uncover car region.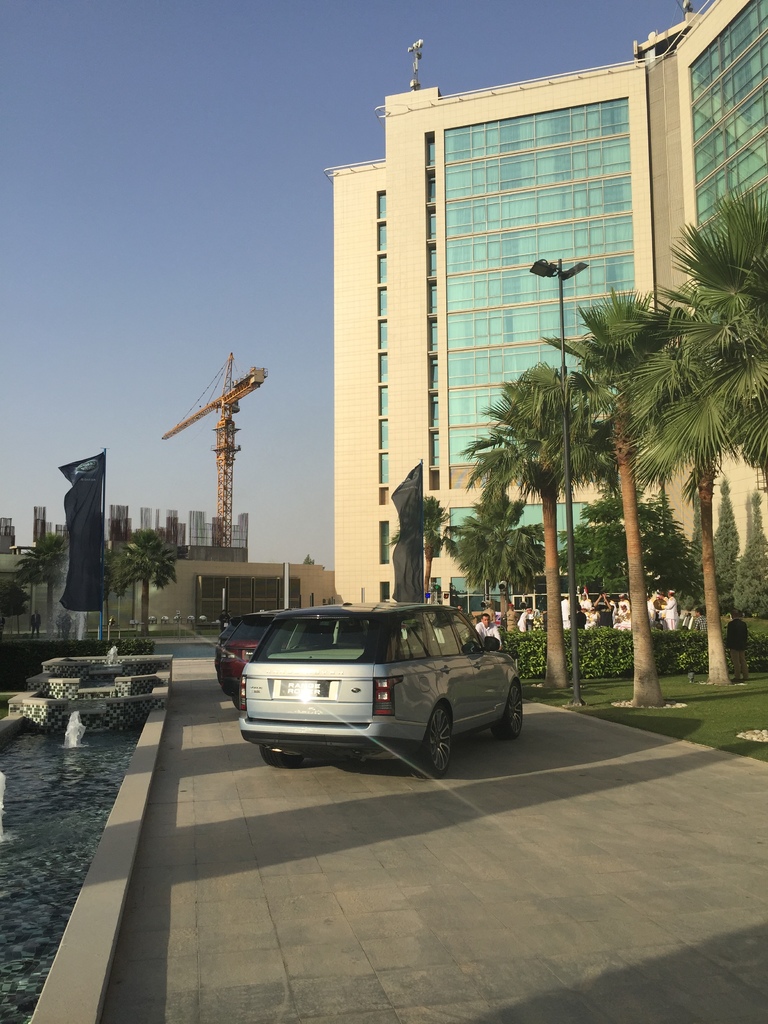
Uncovered: {"x1": 216, "y1": 596, "x2": 520, "y2": 767}.
